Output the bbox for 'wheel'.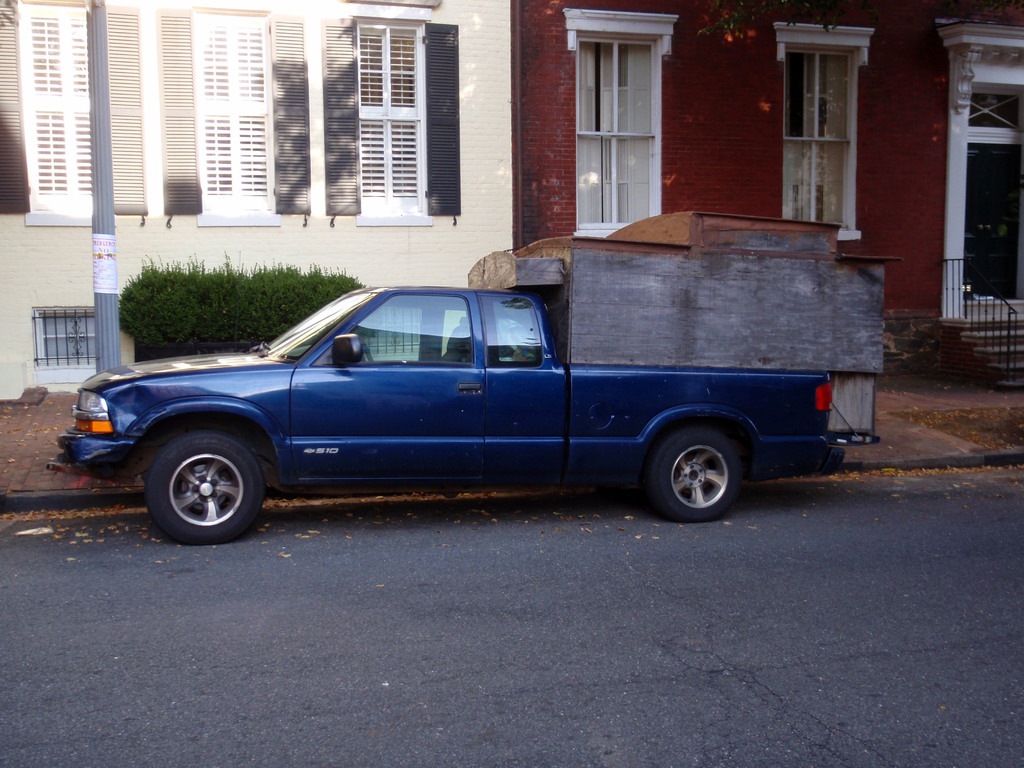
[361, 338, 372, 363].
